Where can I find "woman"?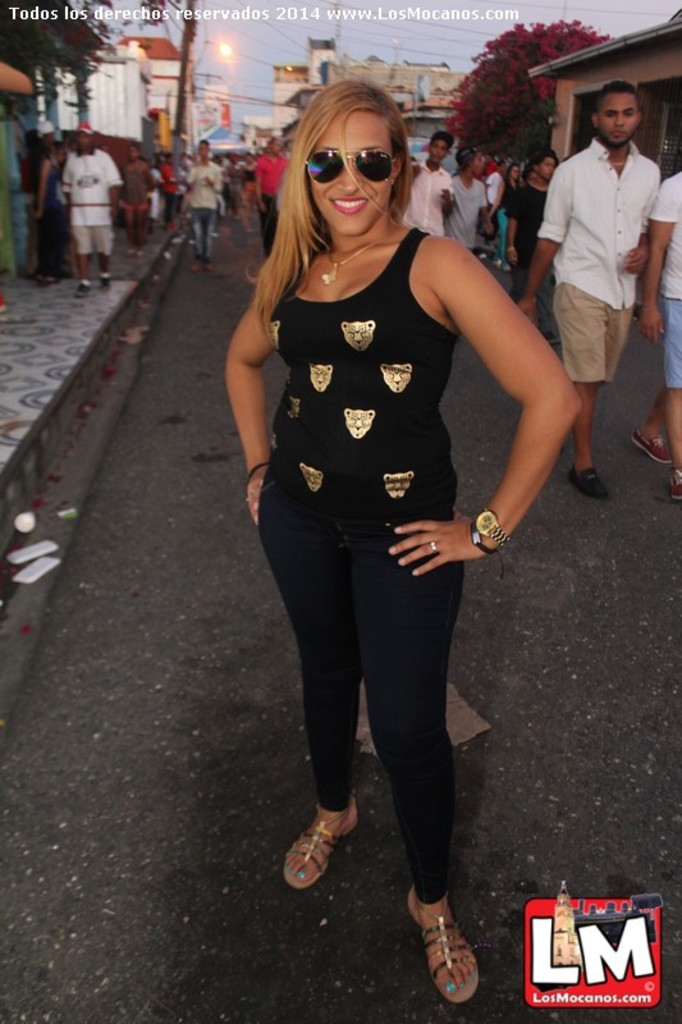
You can find it at locate(241, 150, 256, 206).
